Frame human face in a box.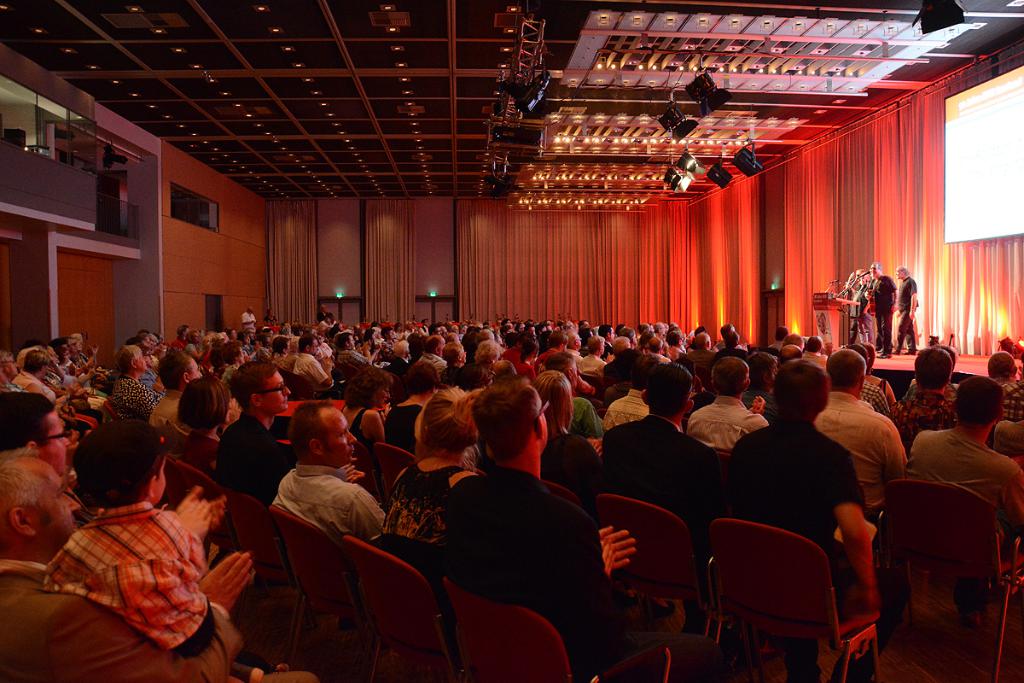
box(188, 358, 202, 380).
